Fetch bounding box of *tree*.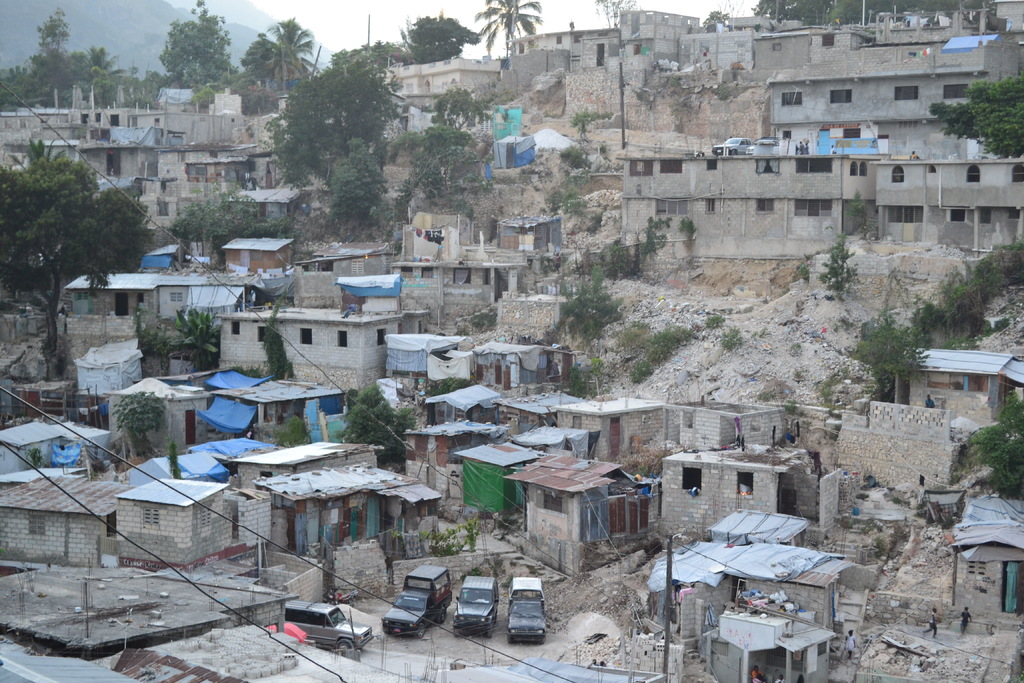
Bbox: pyautogui.locateOnScreen(159, 0, 229, 85).
